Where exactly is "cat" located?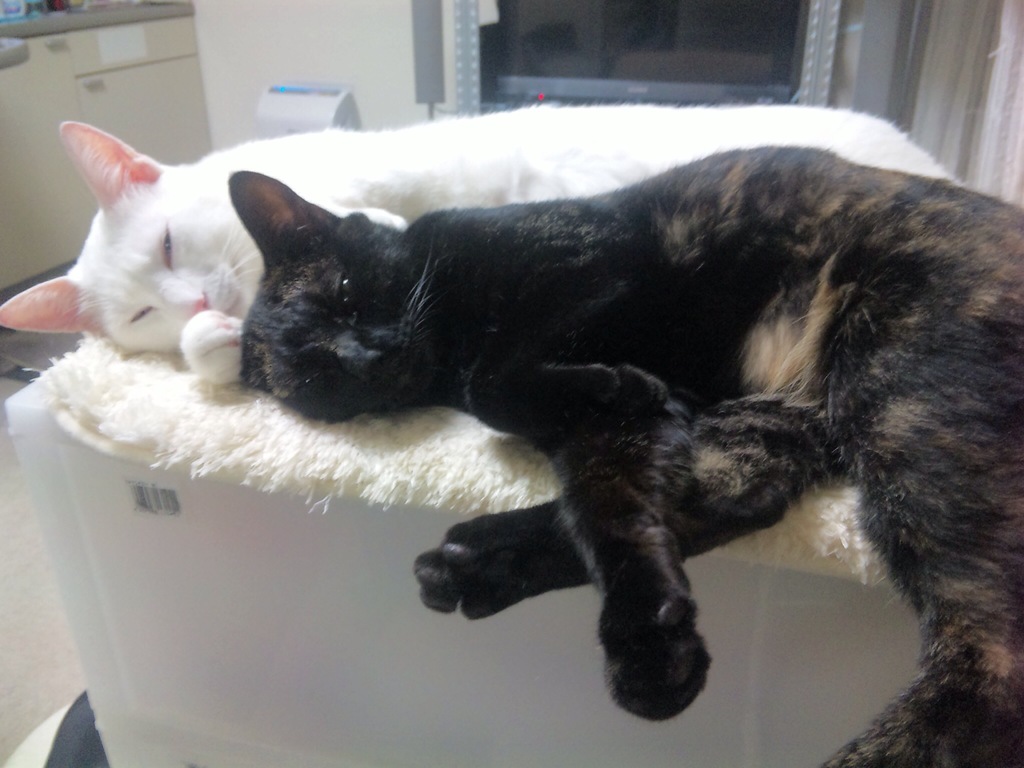
Its bounding box is <bbox>223, 139, 1023, 767</bbox>.
